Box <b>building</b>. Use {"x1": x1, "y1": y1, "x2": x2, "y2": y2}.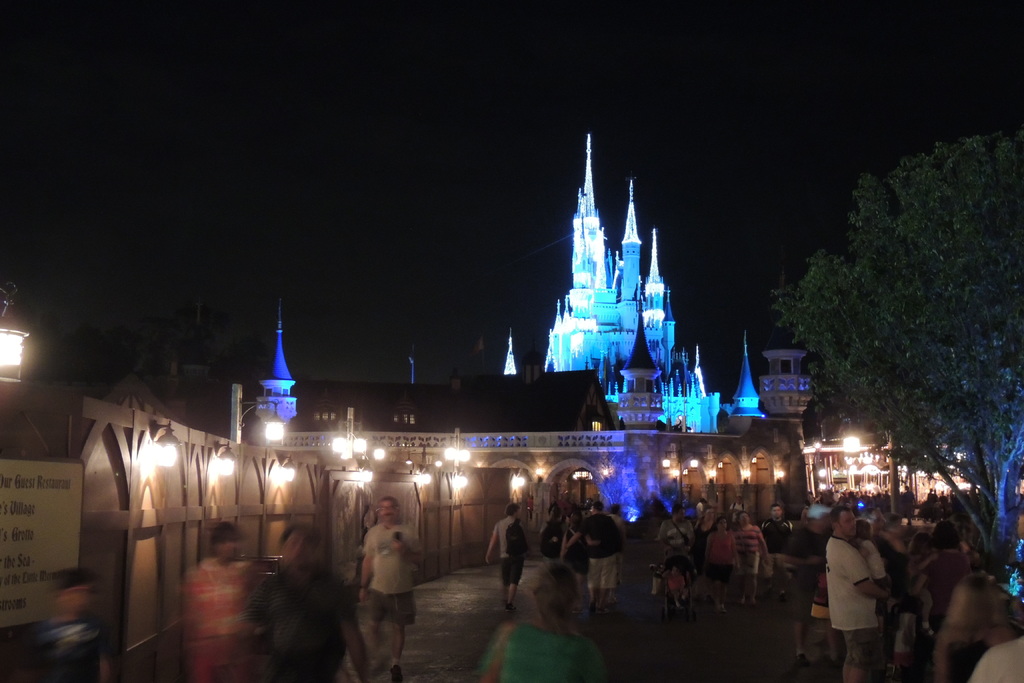
{"x1": 250, "y1": 306, "x2": 651, "y2": 569}.
